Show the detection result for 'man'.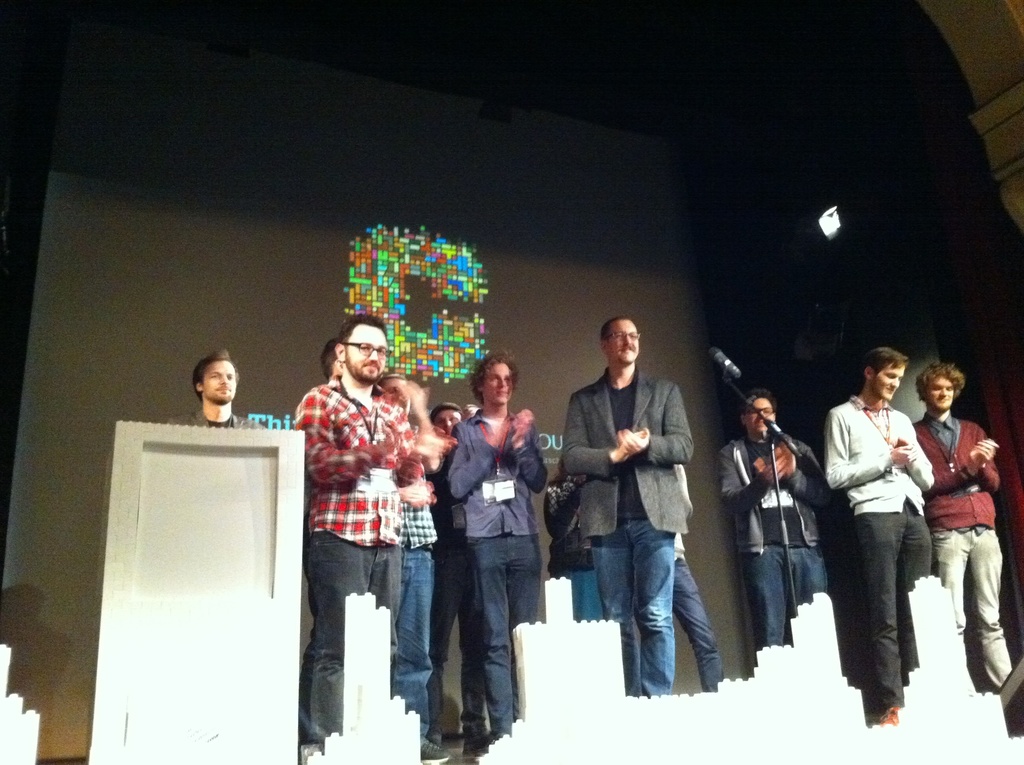
<box>447,350,552,737</box>.
